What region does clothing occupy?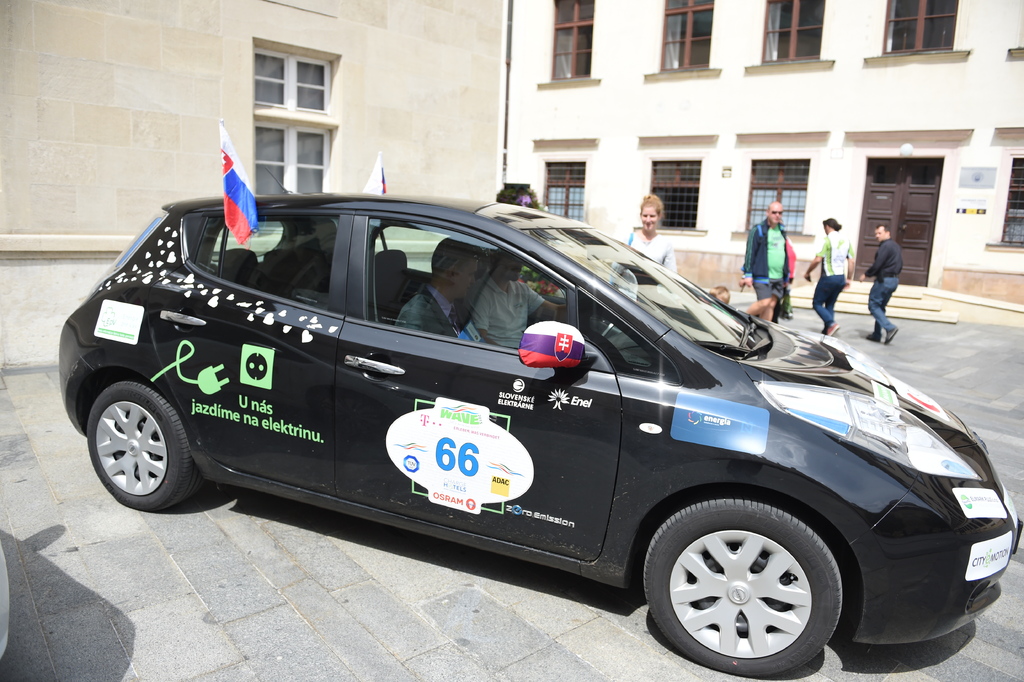
<box>813,231,851,333</box>.
